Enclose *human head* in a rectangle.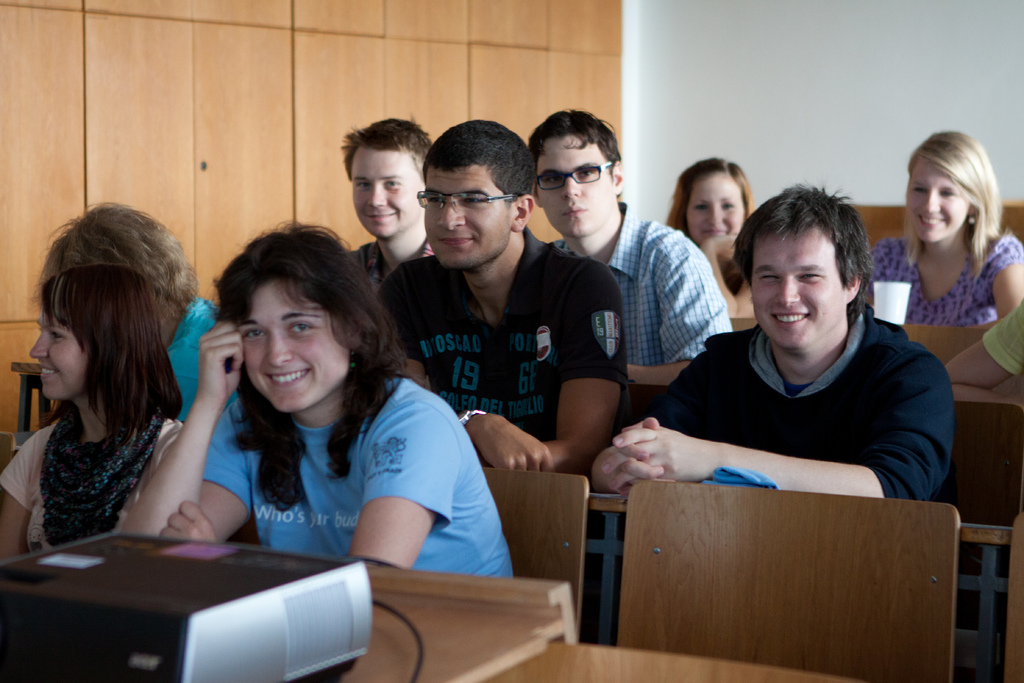
bbox(227, 224, 375, 395).
